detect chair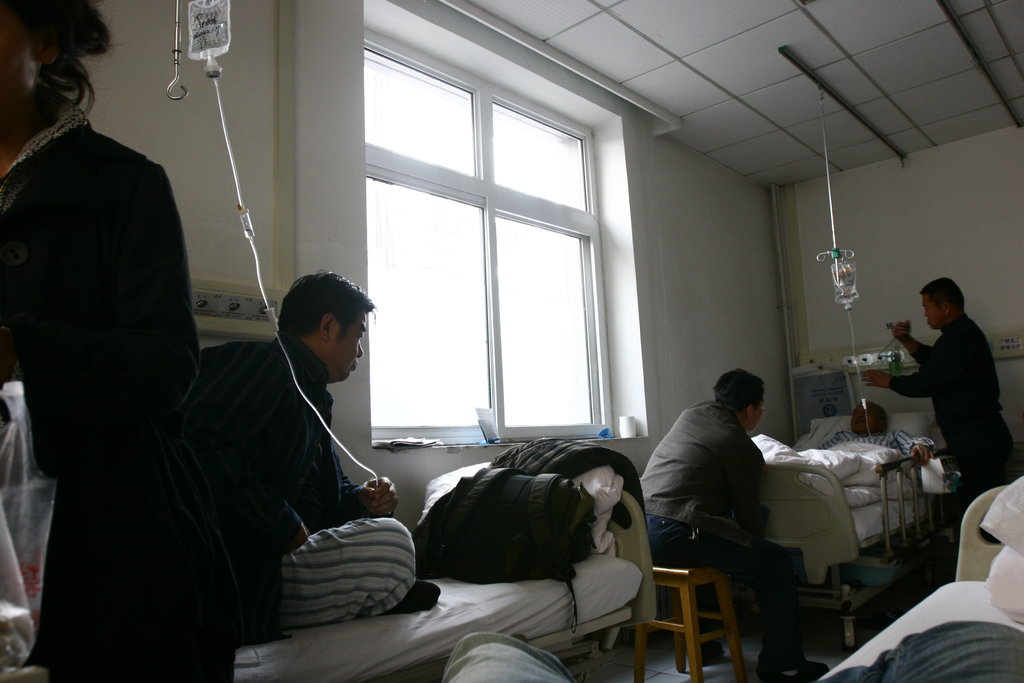
{"left": 610, "top": 471, "right": 744, "bottom": 669}
